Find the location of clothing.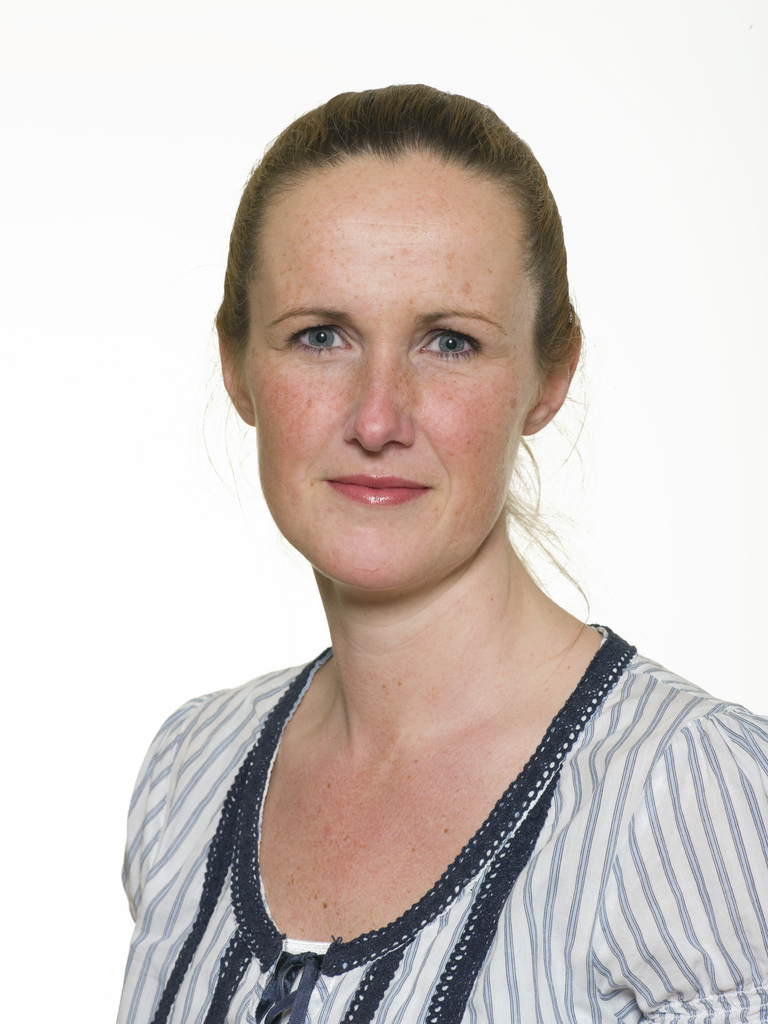
Location: [121, 646, 706, 1023].
